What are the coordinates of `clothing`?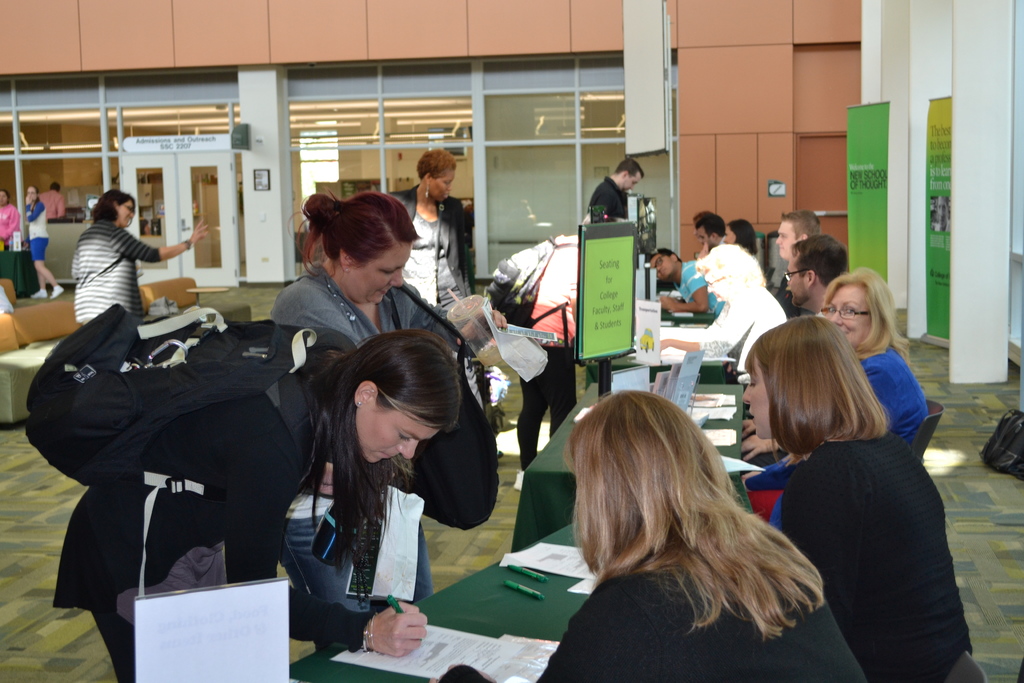
<box>711,297,782,378</box>.
